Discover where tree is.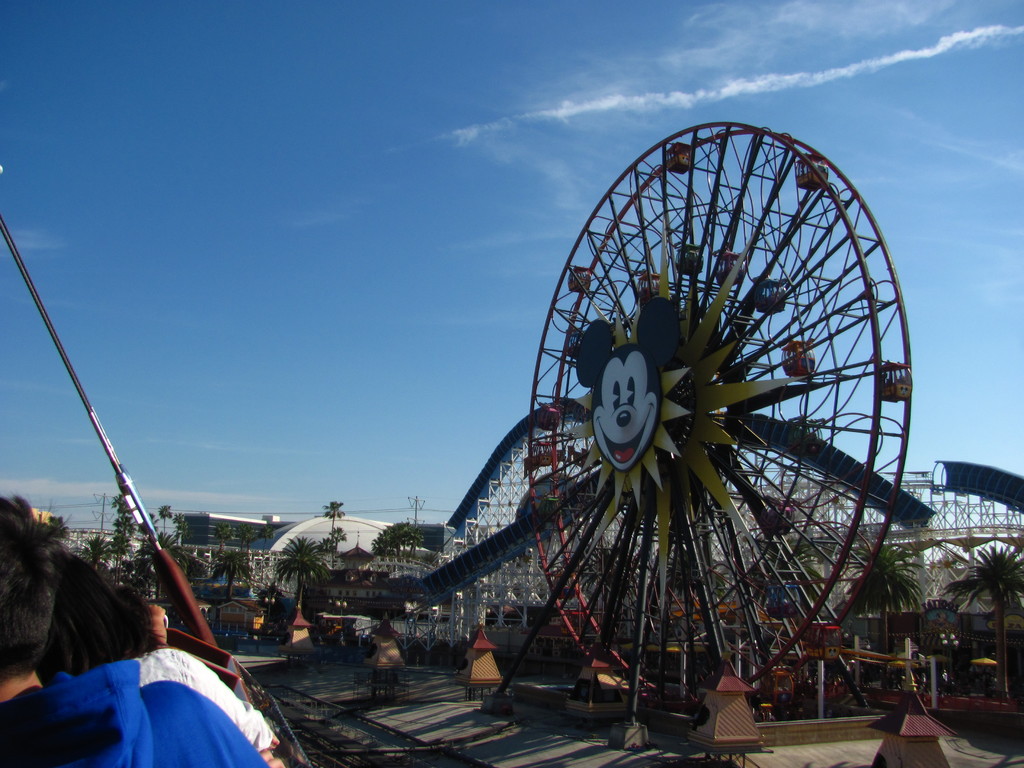
Discovered at BBox(209, 549, 256, 604).
